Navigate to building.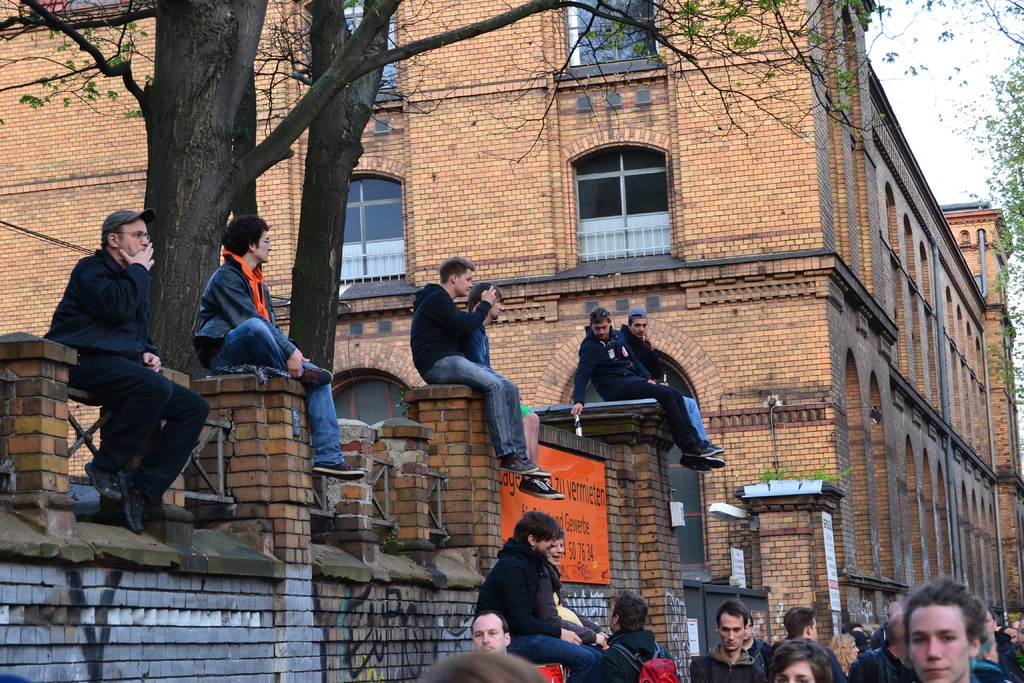
Navigation target: [0,0,1023,645].
